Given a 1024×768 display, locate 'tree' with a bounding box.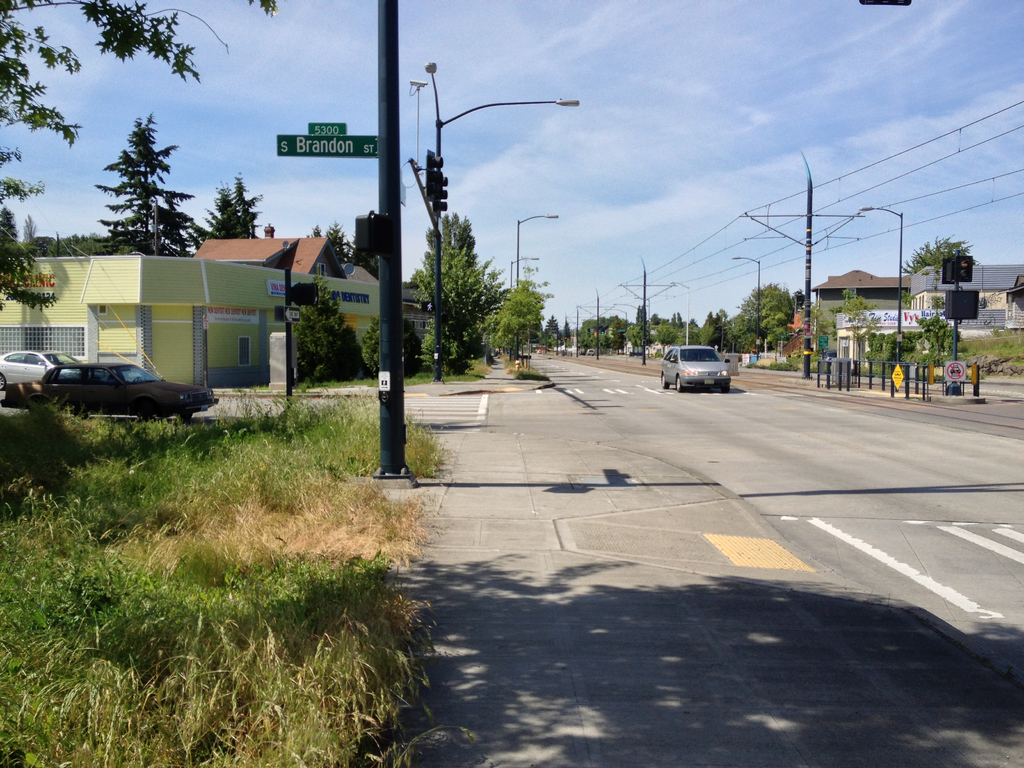
Located: <box>832,289,881,336</box>.
